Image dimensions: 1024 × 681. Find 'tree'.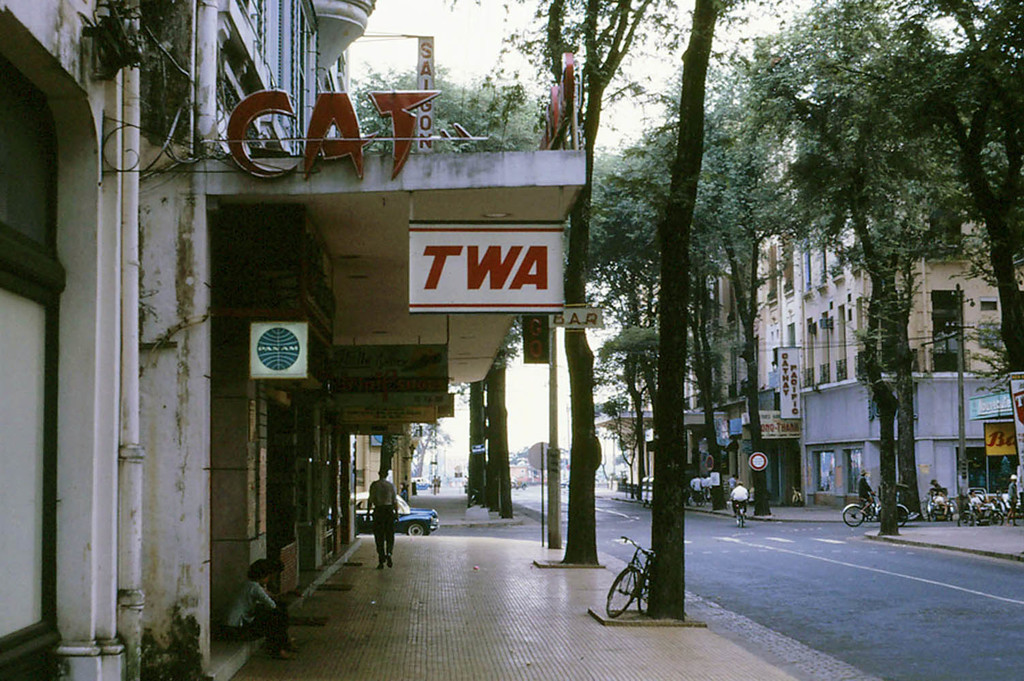
564:85:714:518.
